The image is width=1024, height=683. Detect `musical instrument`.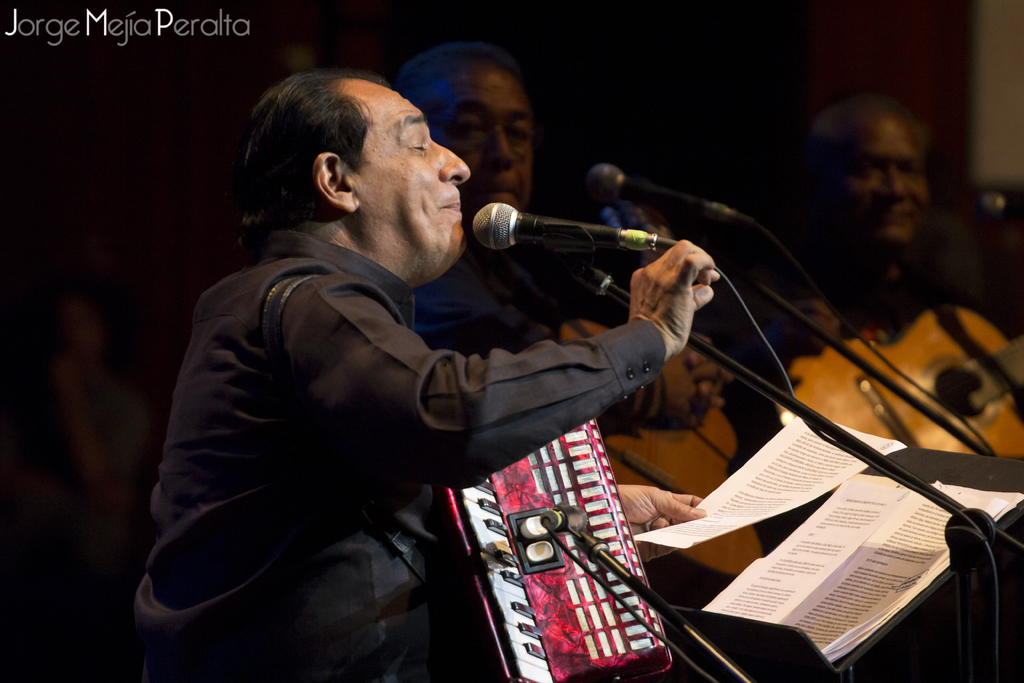
Detection: 531/319/760/582.
